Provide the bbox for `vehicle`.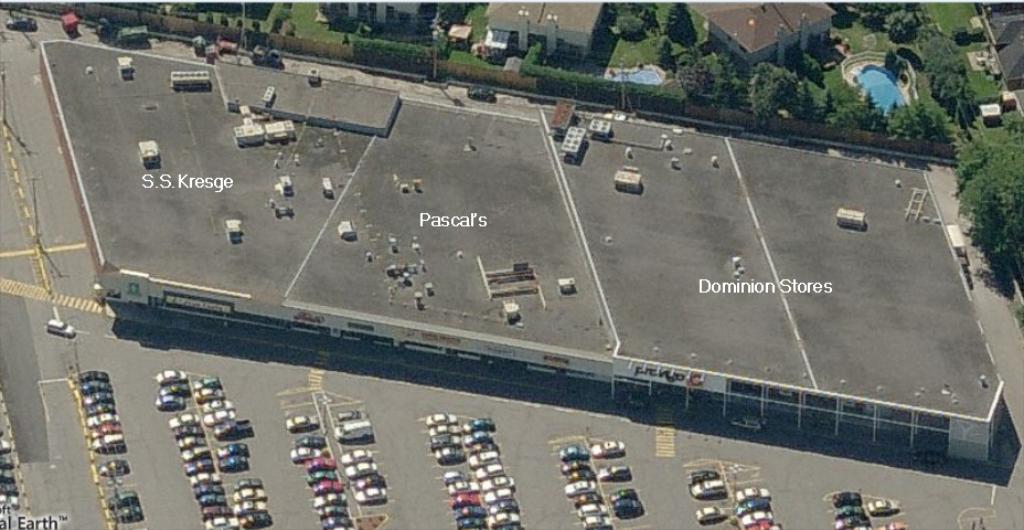
select_region(606, 487, 640, 500).
